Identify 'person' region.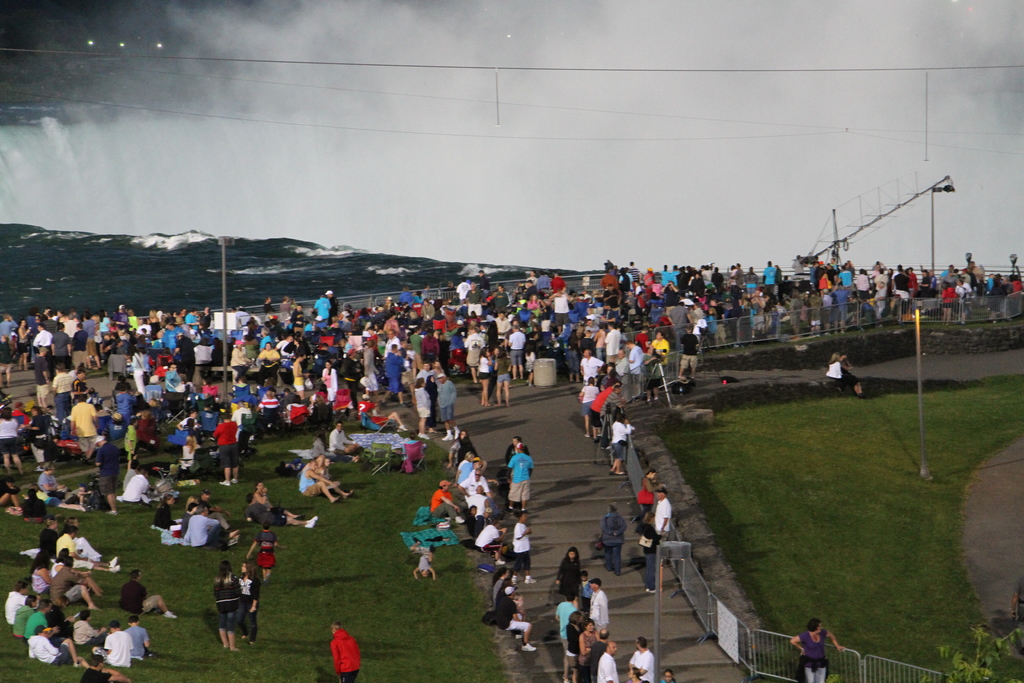
Region: BBox(506, 441, 534, 519).
